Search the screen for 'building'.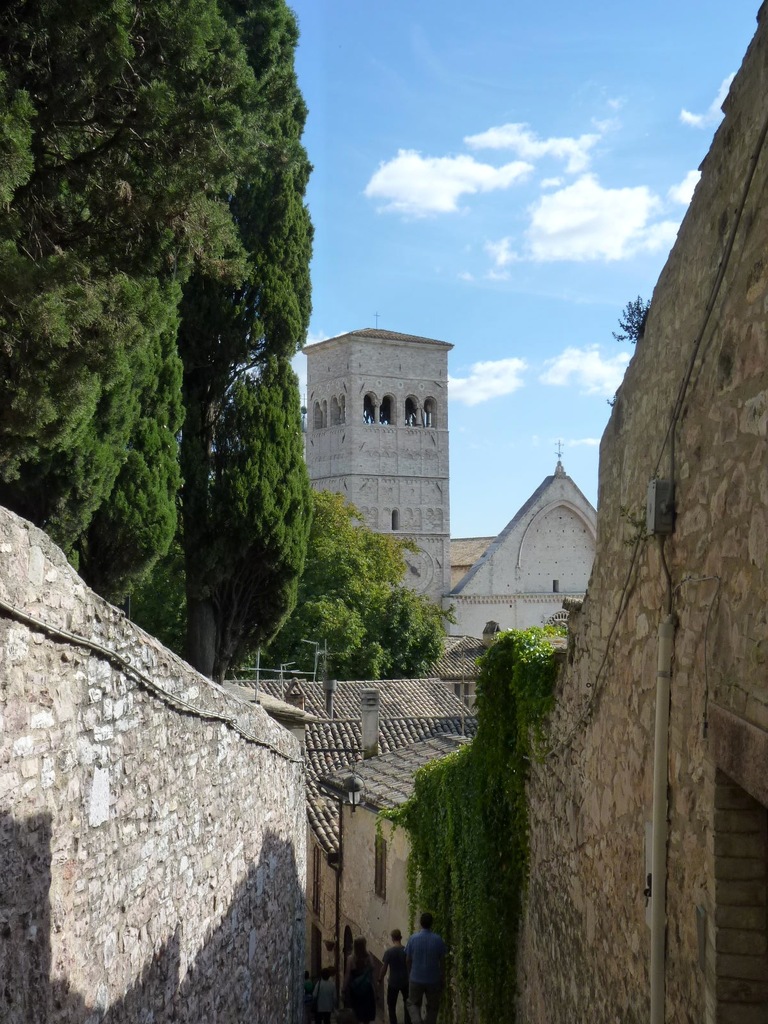
Found at 221:679:476:1023.
